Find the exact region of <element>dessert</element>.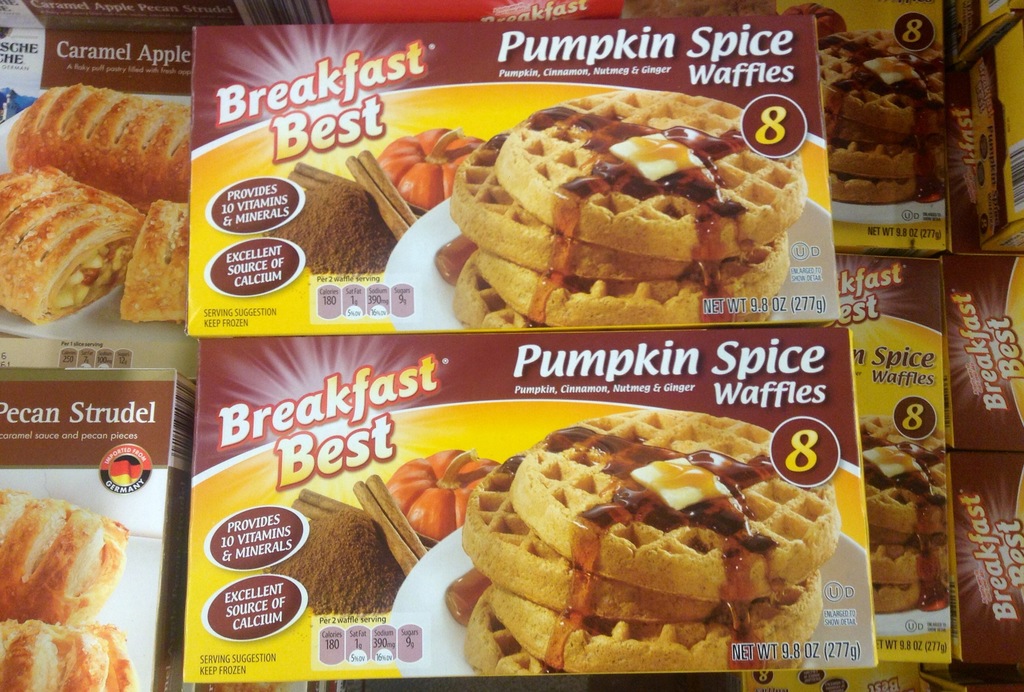
Exact region: crop(438, 411, 869, 680).
